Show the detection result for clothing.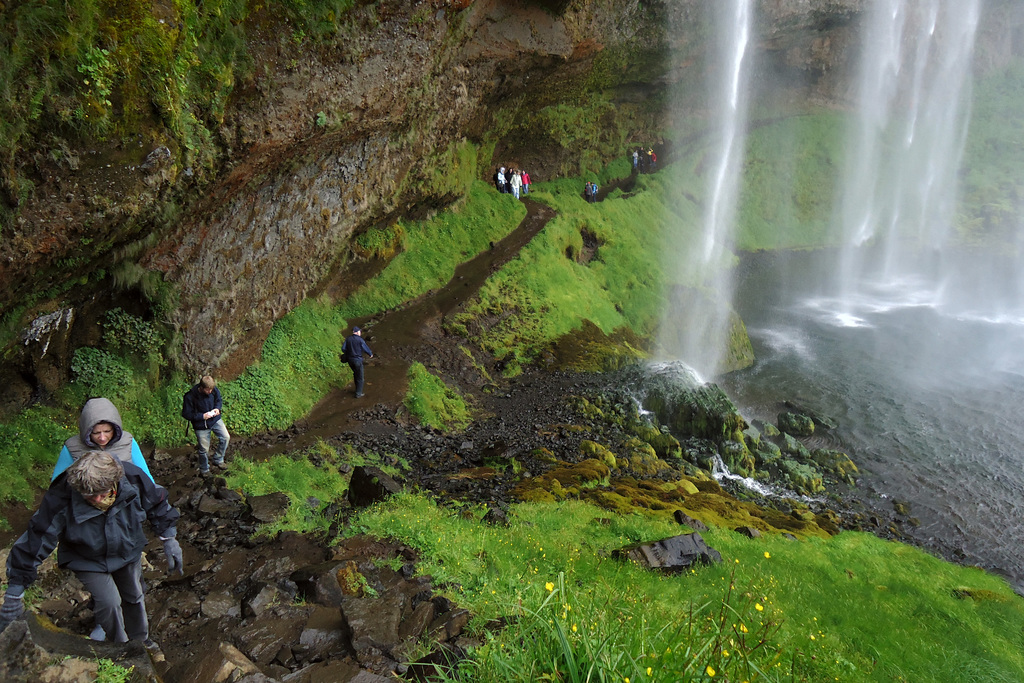
box=[177, 384, 228, 472].
